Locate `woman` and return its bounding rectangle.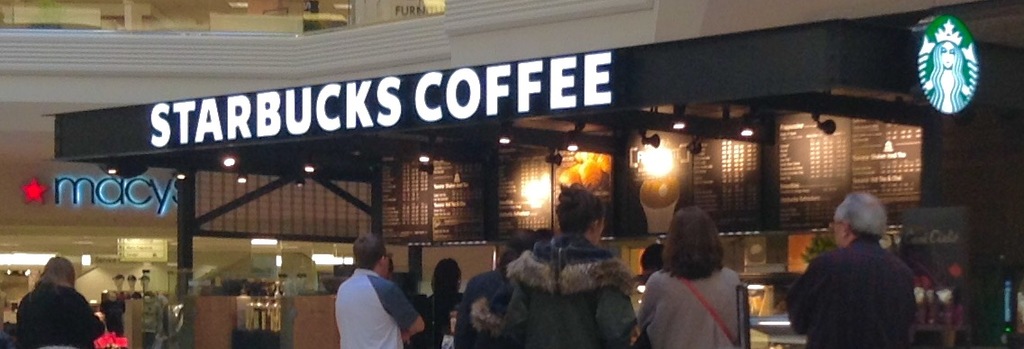
locate(383, 258, 396, 280).
